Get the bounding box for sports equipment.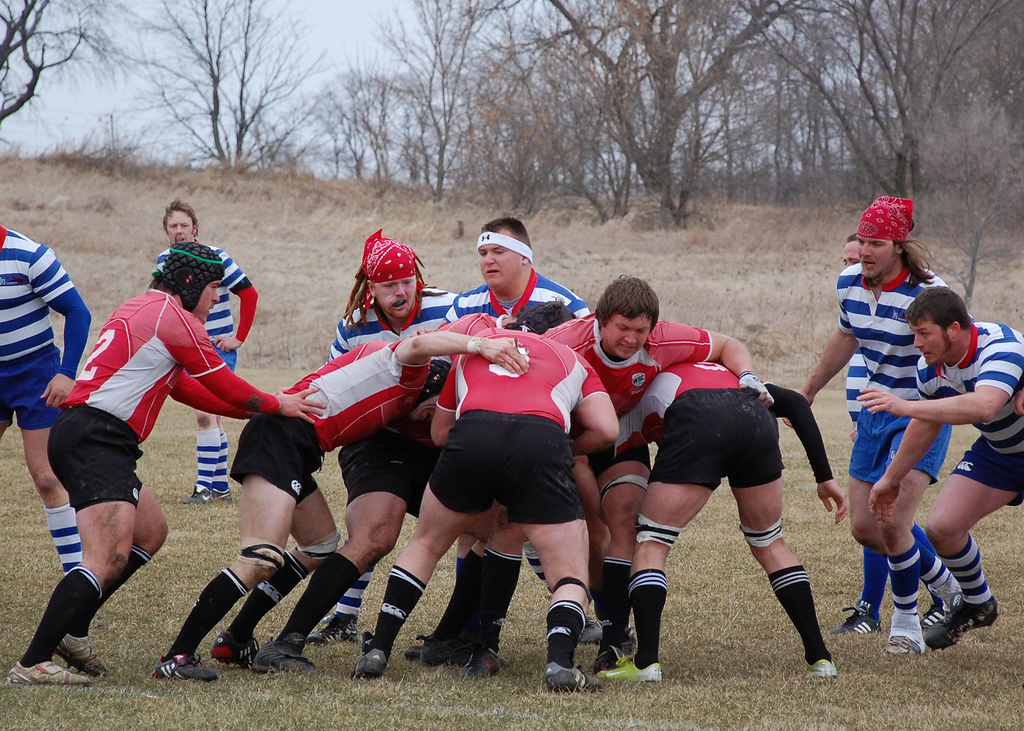
bbox=(596, 651, 658, 684).
